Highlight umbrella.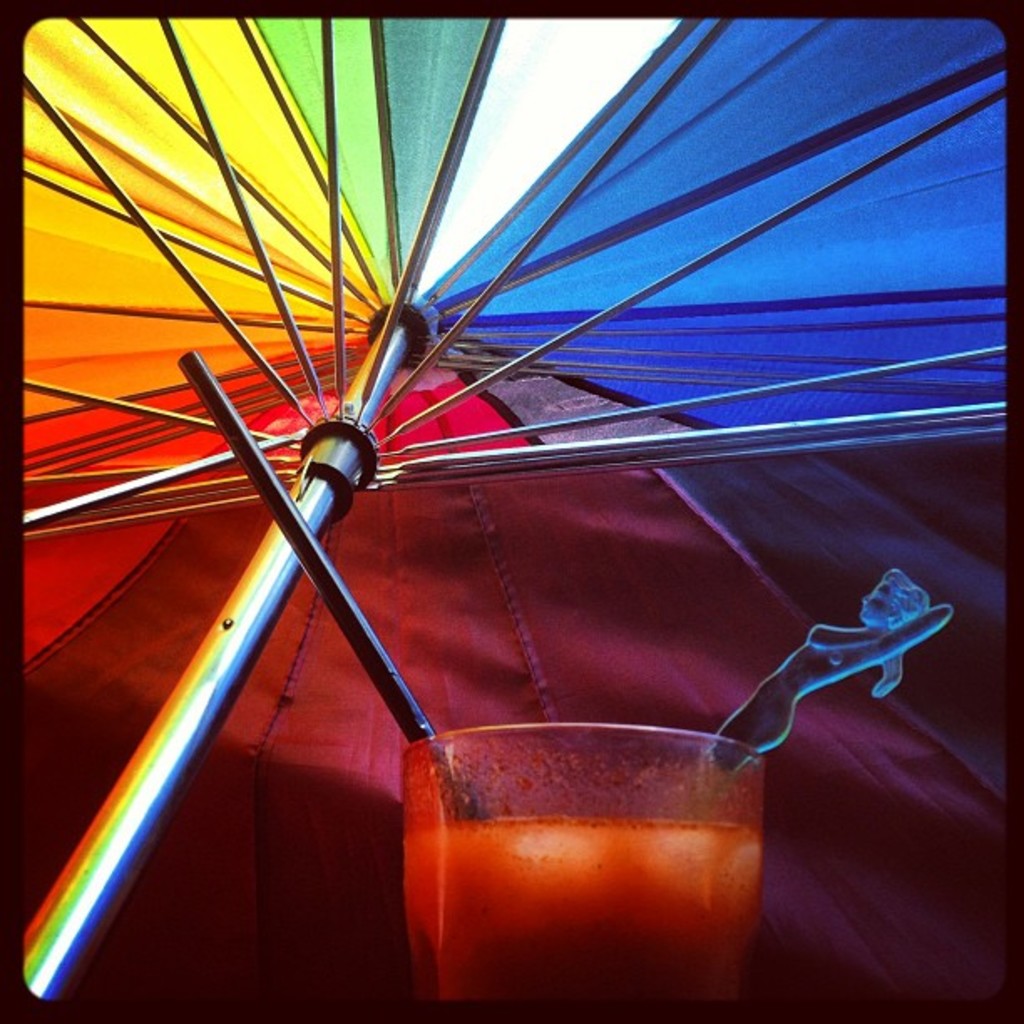
Highlighted region: select_region(0, 2, 1016, 1022).
